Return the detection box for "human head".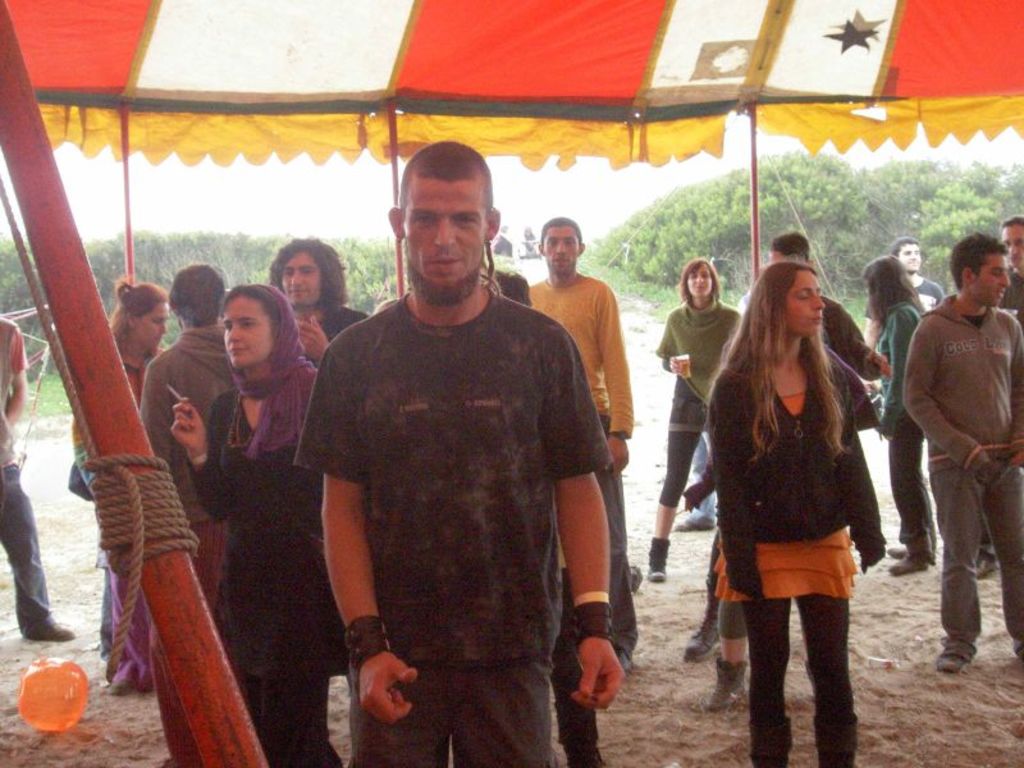
<box>860,255,911,305</box>.
